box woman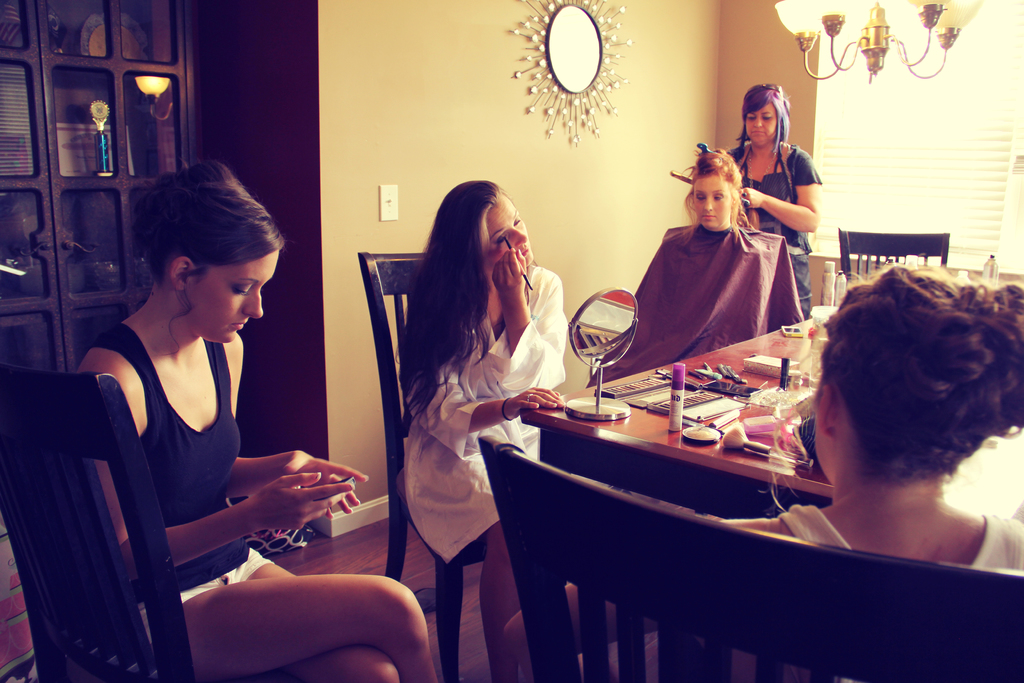
detection(585, 149, 801, 382)
